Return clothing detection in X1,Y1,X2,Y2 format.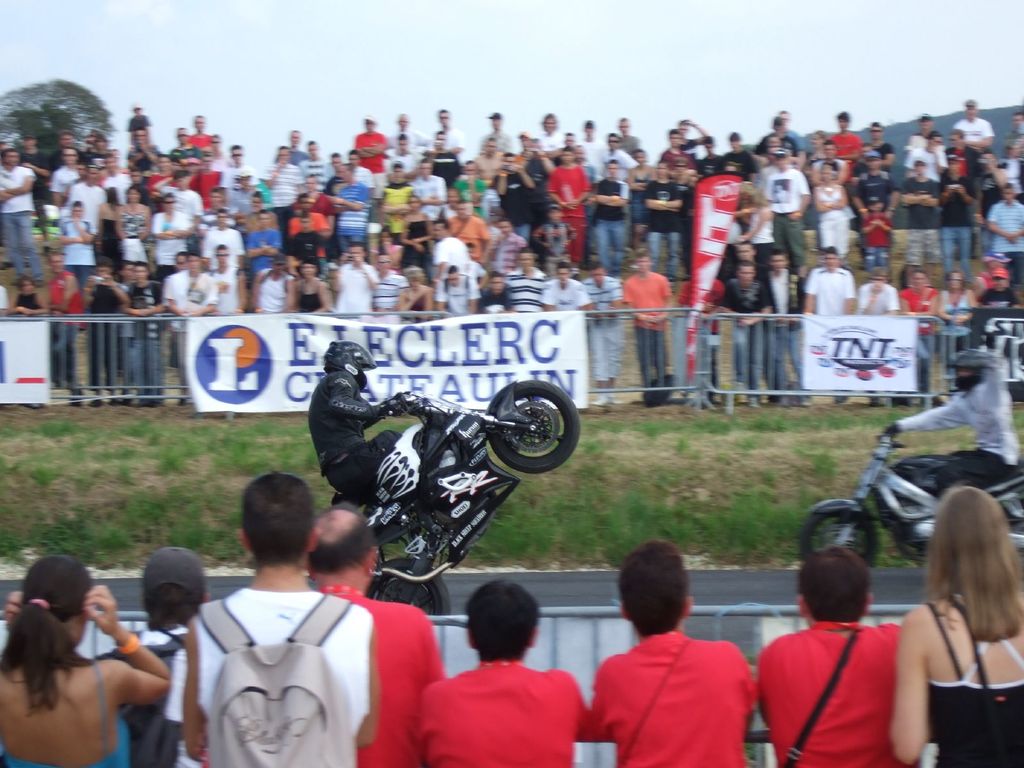
414,170,442,229.
